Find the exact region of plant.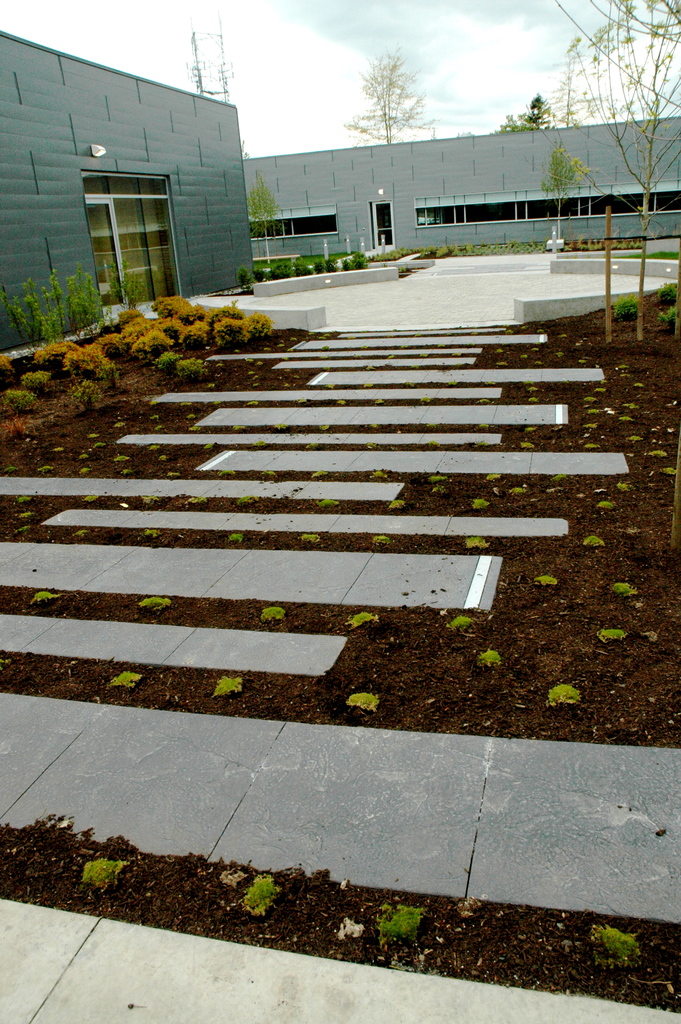
Exact region: BBox(552, 476, 569, 483).
